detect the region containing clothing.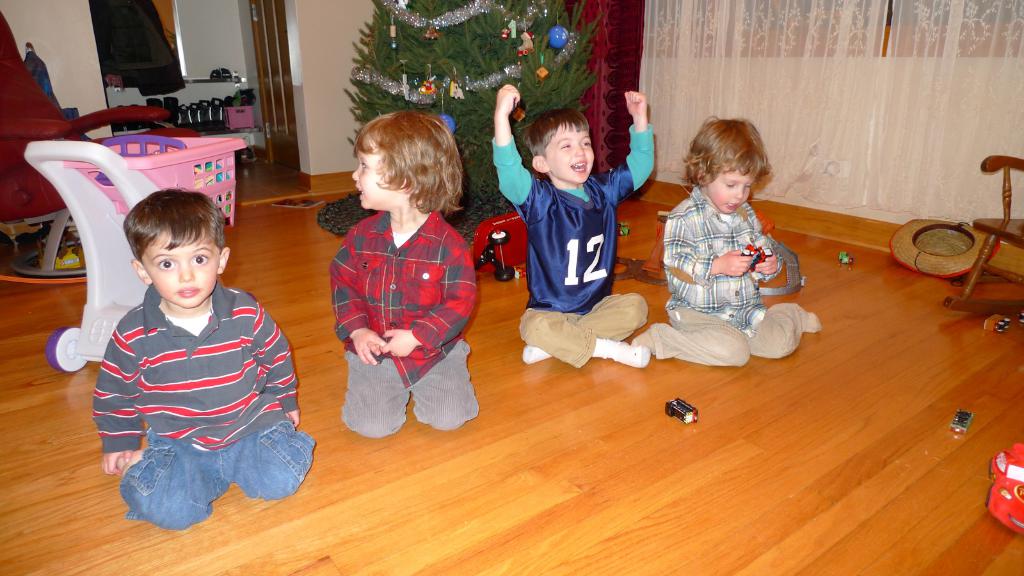
bbox=[650, 187, 808, 367].
